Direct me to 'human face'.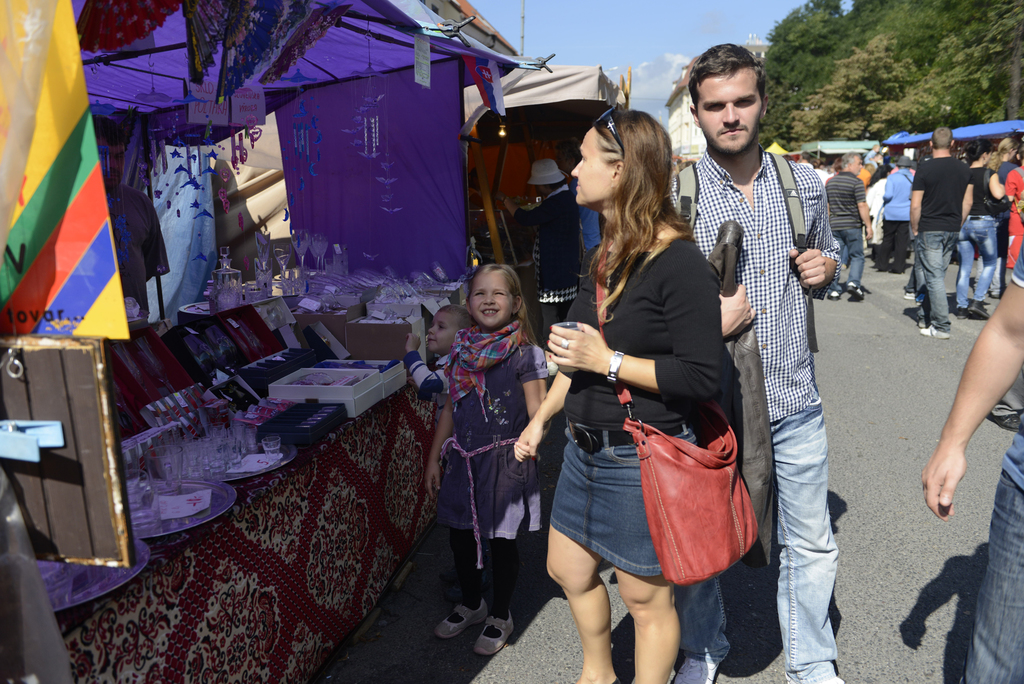
Direction: (472,272,514,322).
